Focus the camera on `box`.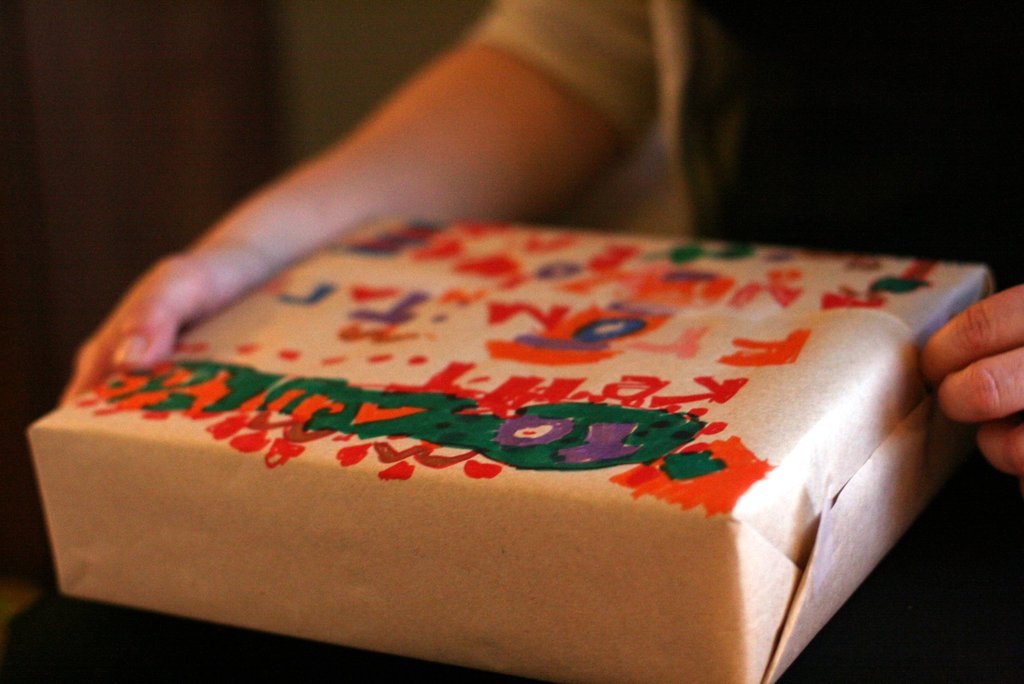
Focus region: (28, 214, 993, 683).
